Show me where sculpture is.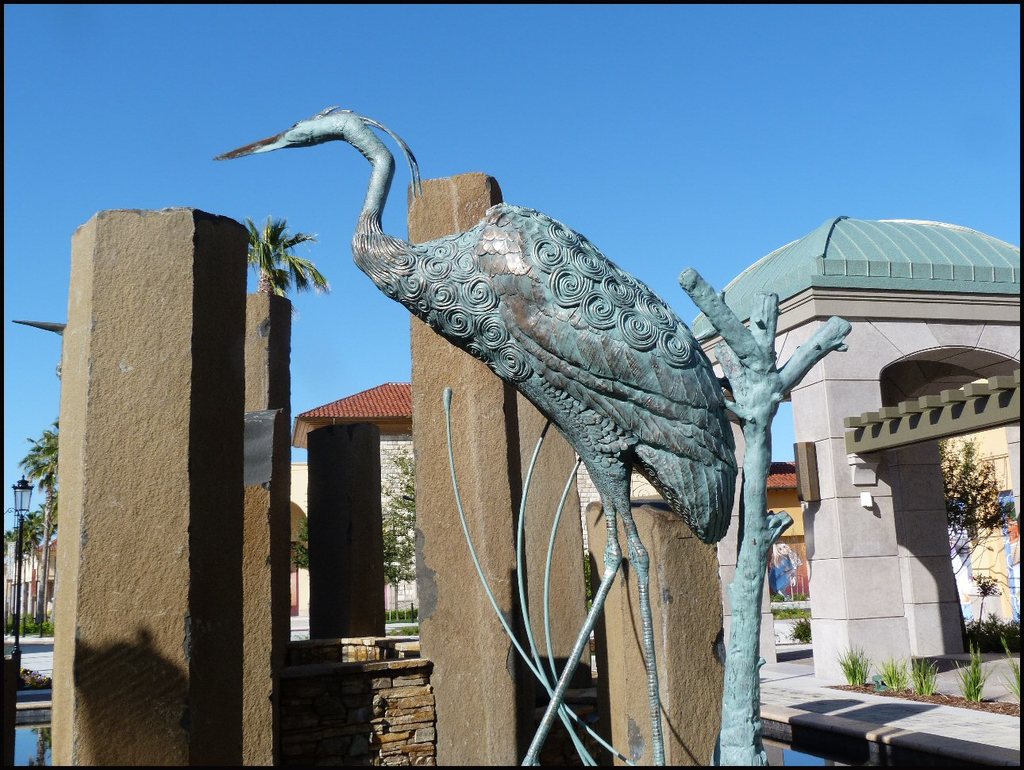
sculpture is at left=188, top=90, right=743, bottom=764.
